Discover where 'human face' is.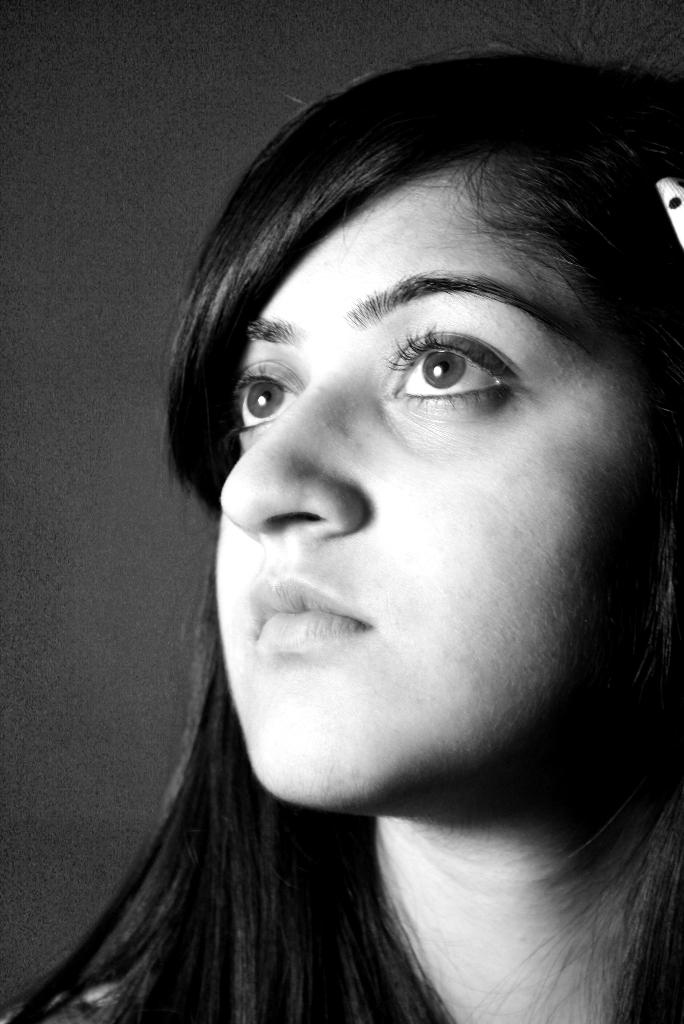
Discovered at (left=211, top=157, right=681, bottom=804).
